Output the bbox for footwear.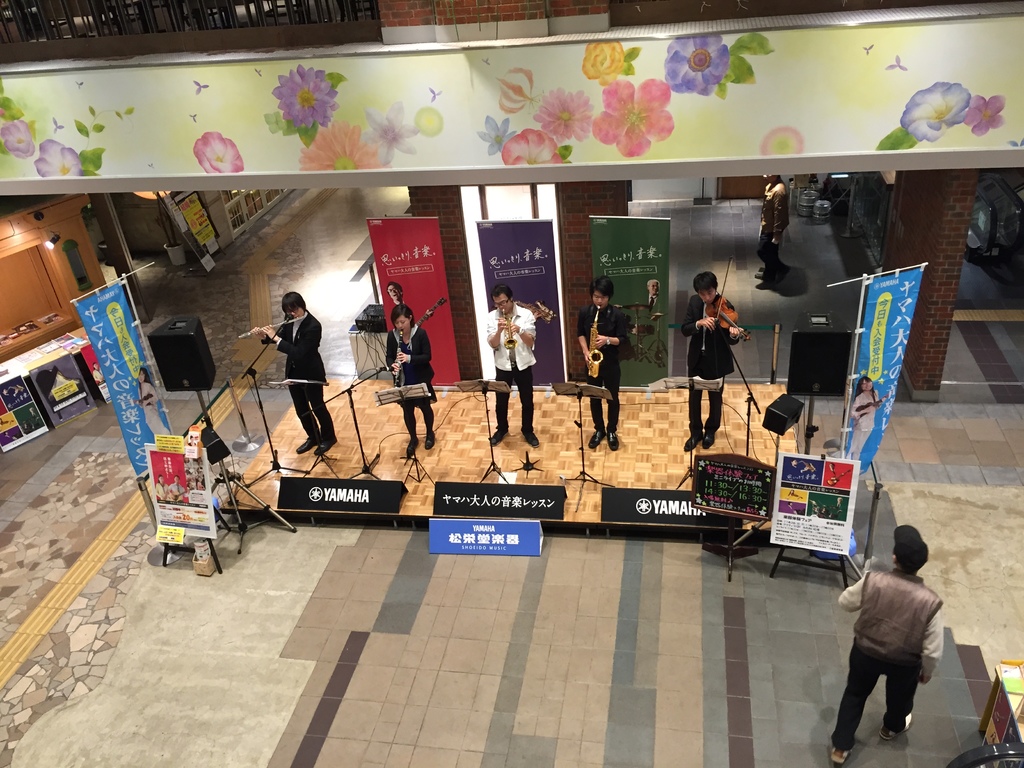
678/431/705/450.
